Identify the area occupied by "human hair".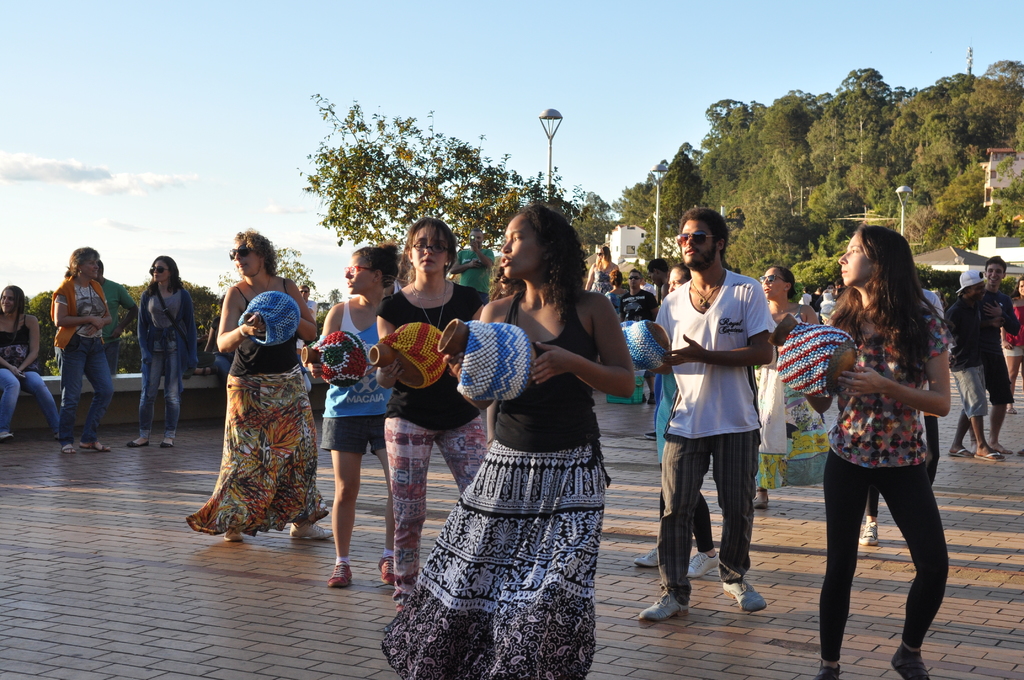
Area: l=596, t=243, r=611, b=270.
